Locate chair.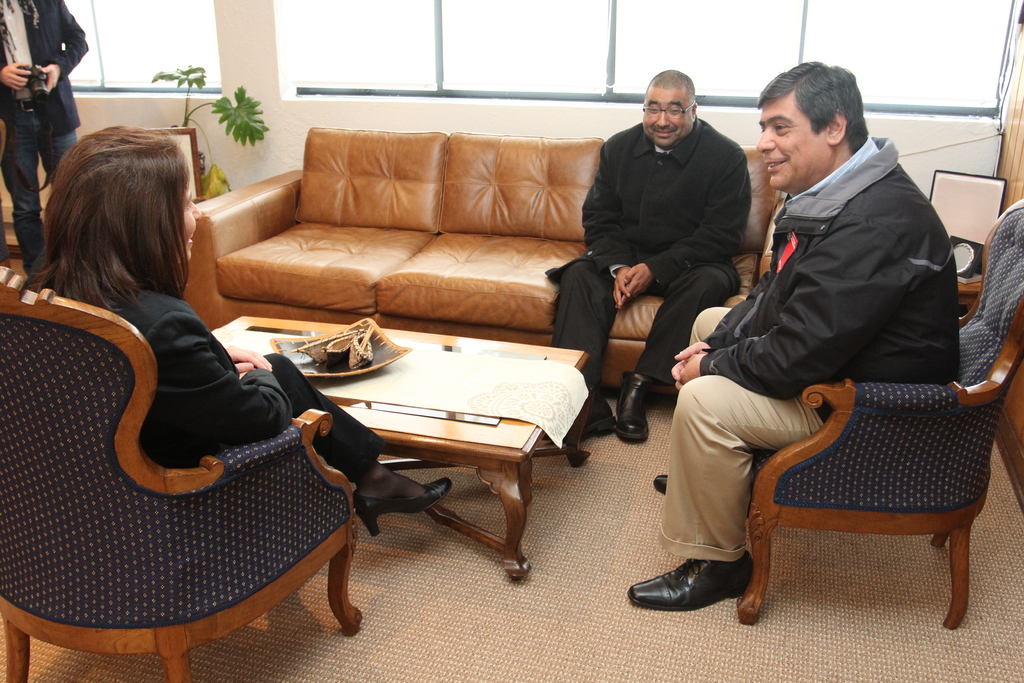
Bounding box: 0/256/360/682.
